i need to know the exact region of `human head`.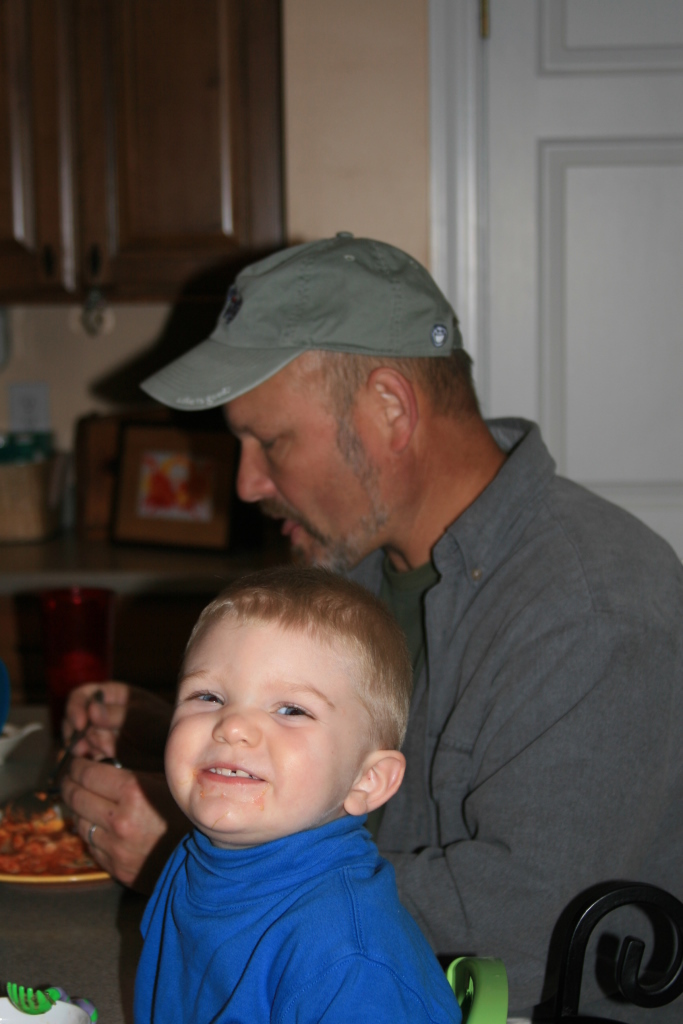
Region: bbox=[228, 234, 501, 560].
